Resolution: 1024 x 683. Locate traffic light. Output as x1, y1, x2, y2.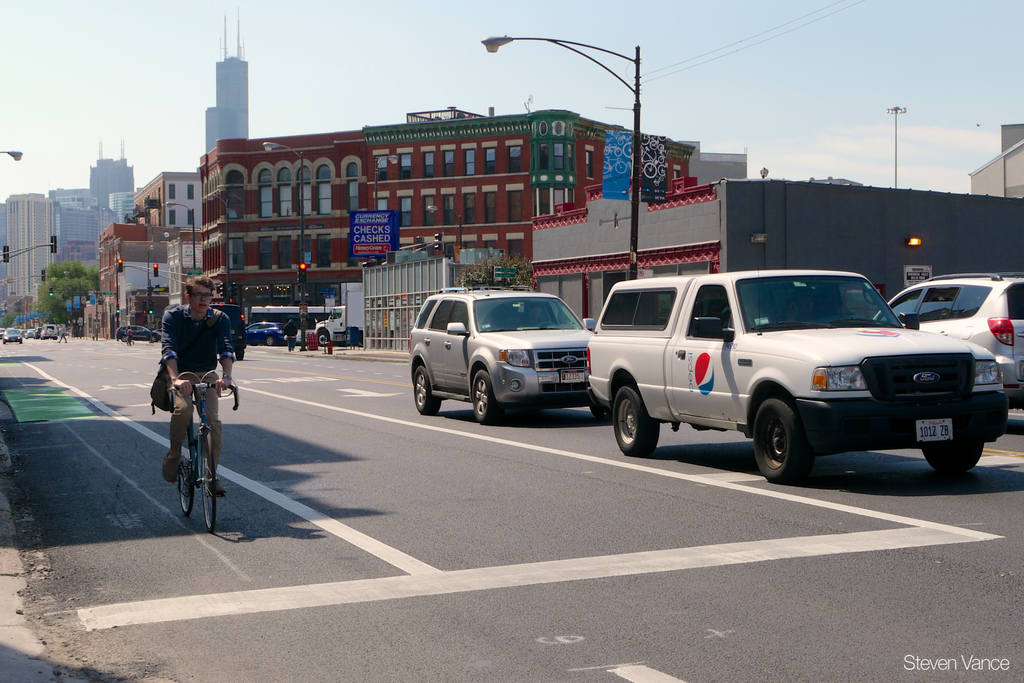
116, 260, 125, 274.
